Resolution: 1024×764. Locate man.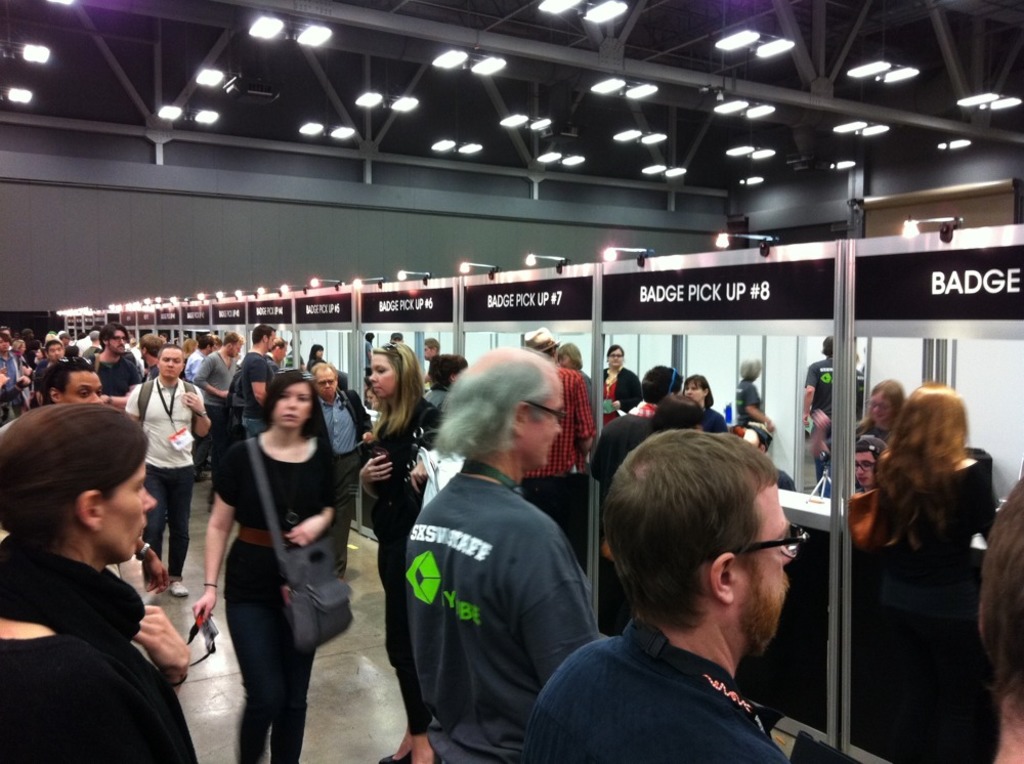
{"x1": 806, "y1": 329, "x2": 841, "y2": 416}.
